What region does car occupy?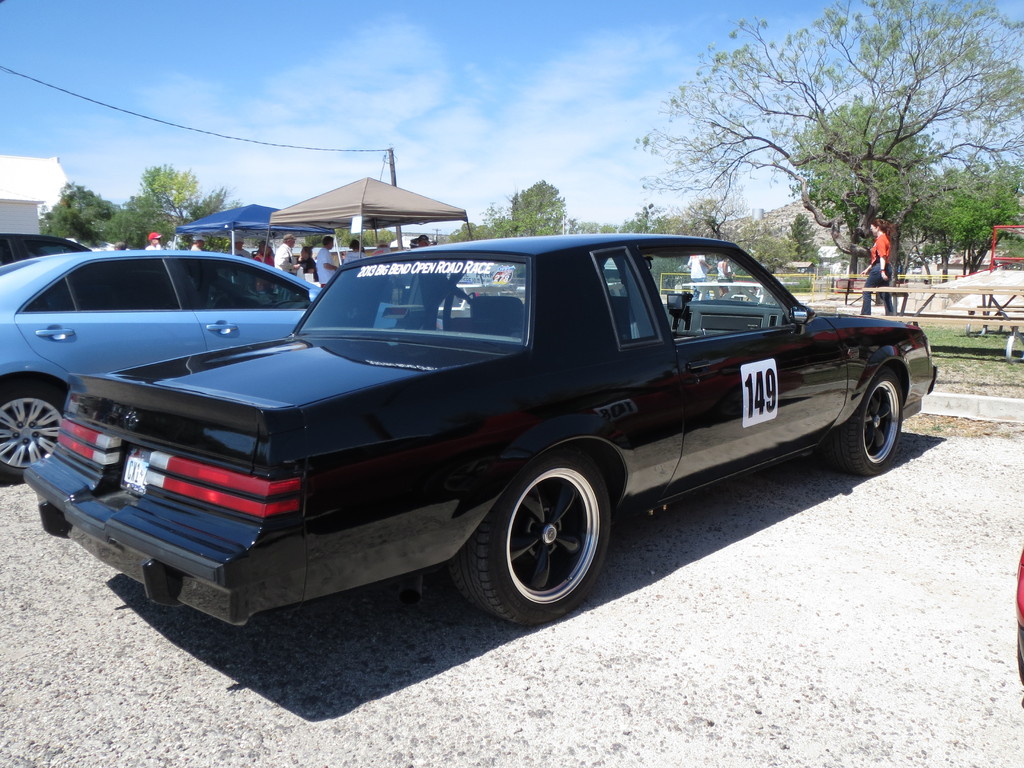
(left=0, top=247, right=326, bottom=481).
